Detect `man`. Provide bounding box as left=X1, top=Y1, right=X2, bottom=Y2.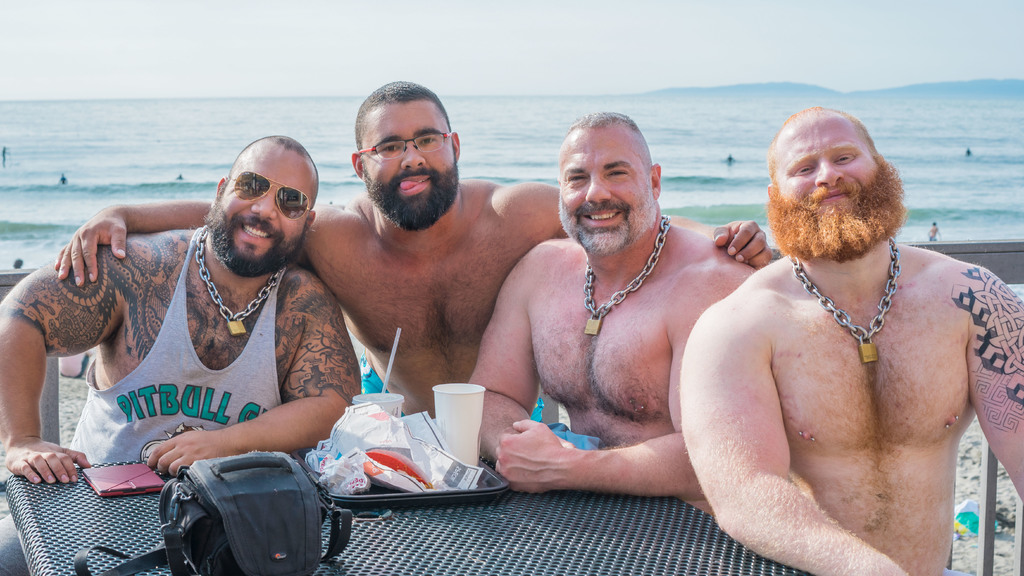
left=681, top=100, right=1023, bottom=575.
